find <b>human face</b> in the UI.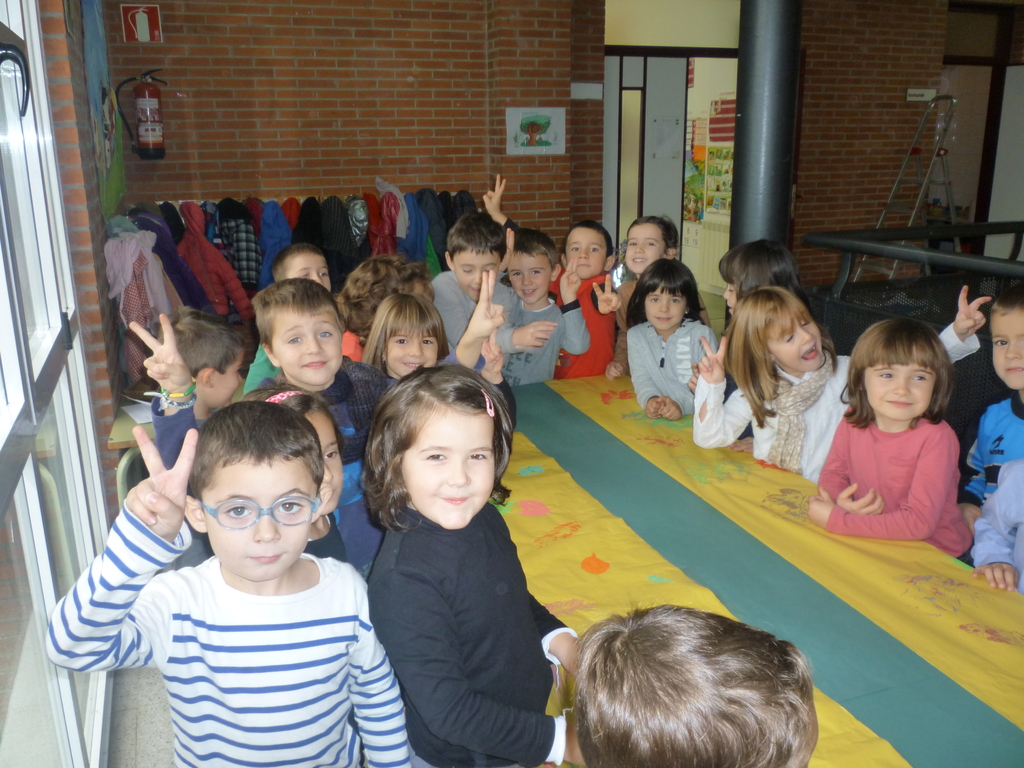
UI element at left=646, top=284, right=689, bottom=329.
